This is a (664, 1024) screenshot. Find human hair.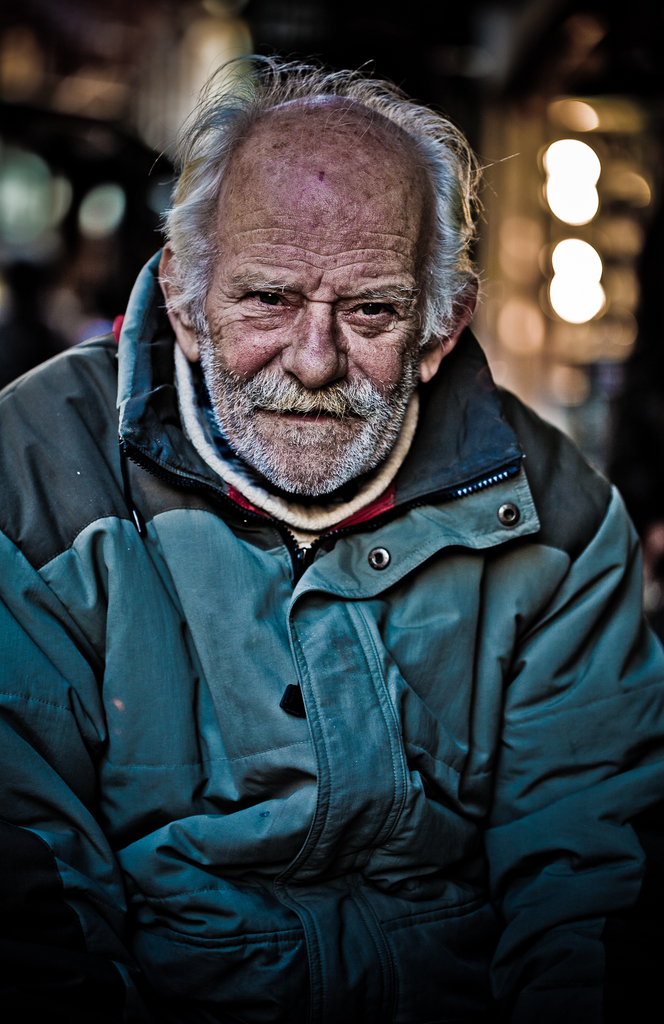
Bounding box: select_region(145, 46, 452, 388).
